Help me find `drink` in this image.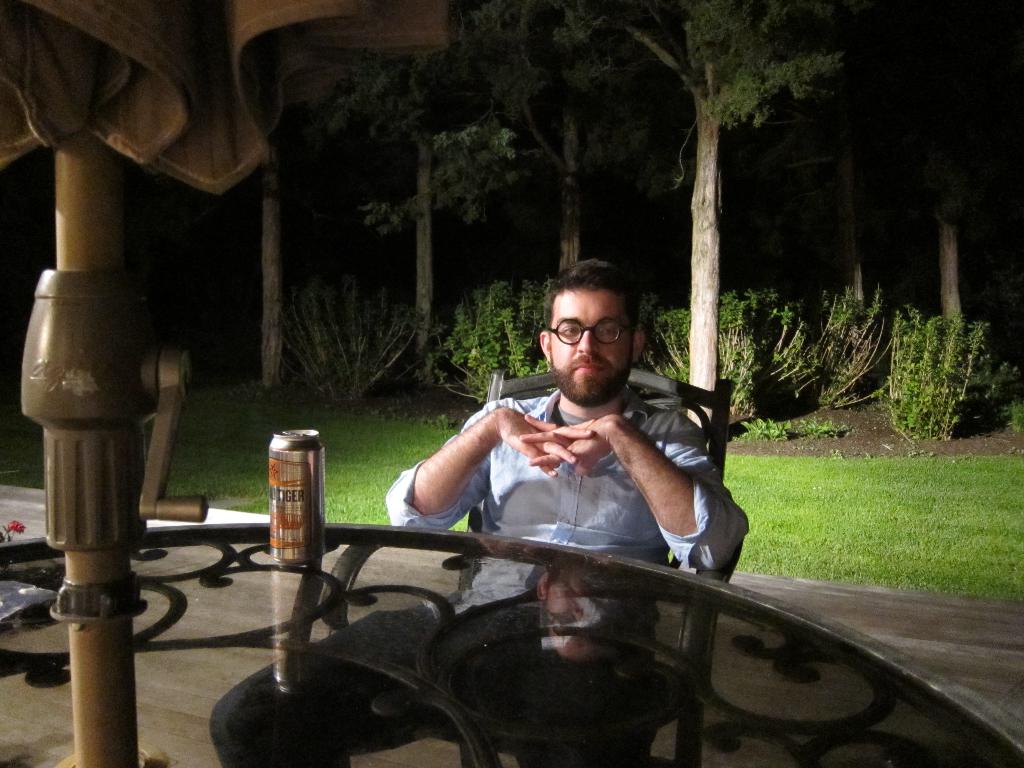
Found it: {"x1": 246, "y1": 415, "x2": 314, "y2": 575}.
